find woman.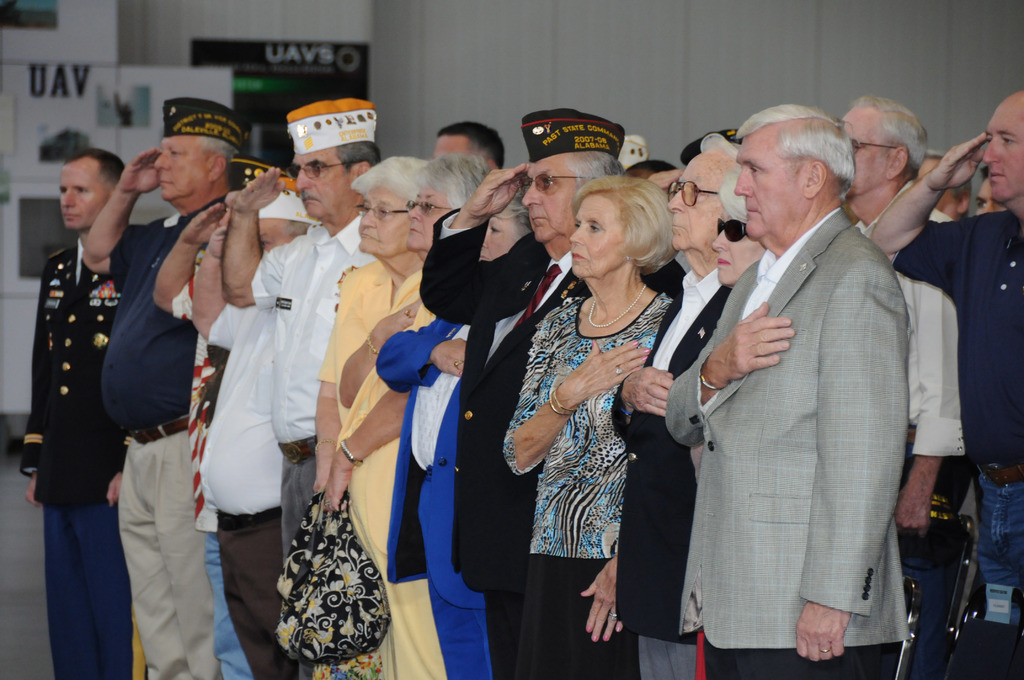
(329, 153, 512, 679).
